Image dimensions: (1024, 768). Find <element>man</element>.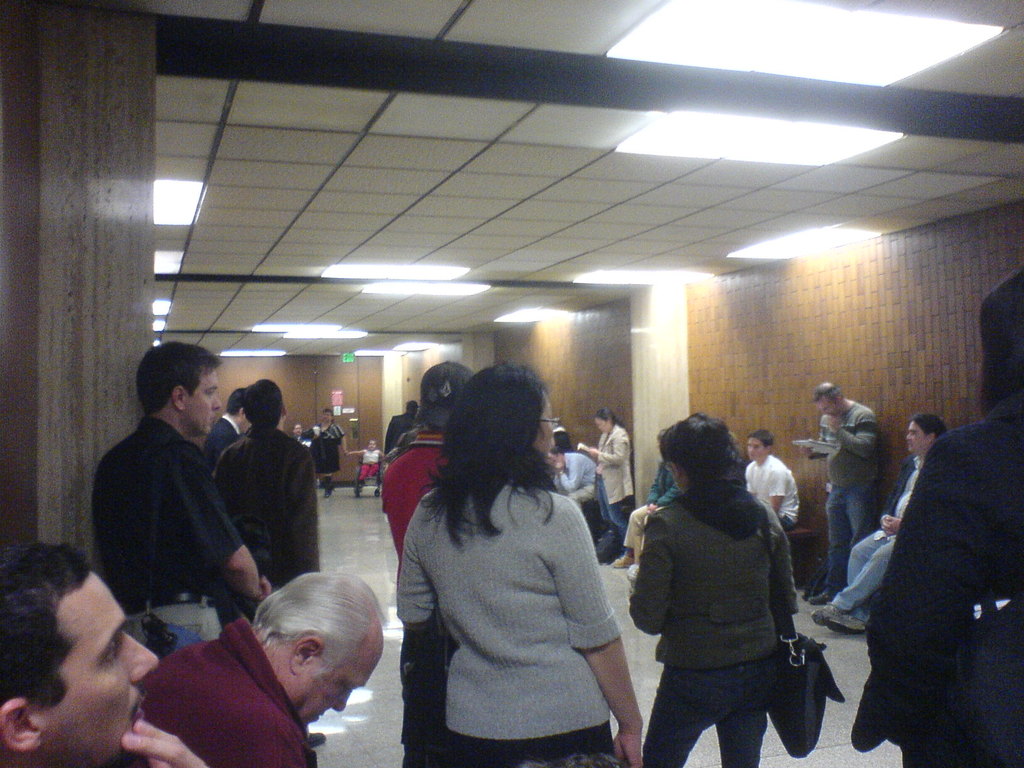
pyautogui.locateOnScreen(799, 384, 880, 605).
